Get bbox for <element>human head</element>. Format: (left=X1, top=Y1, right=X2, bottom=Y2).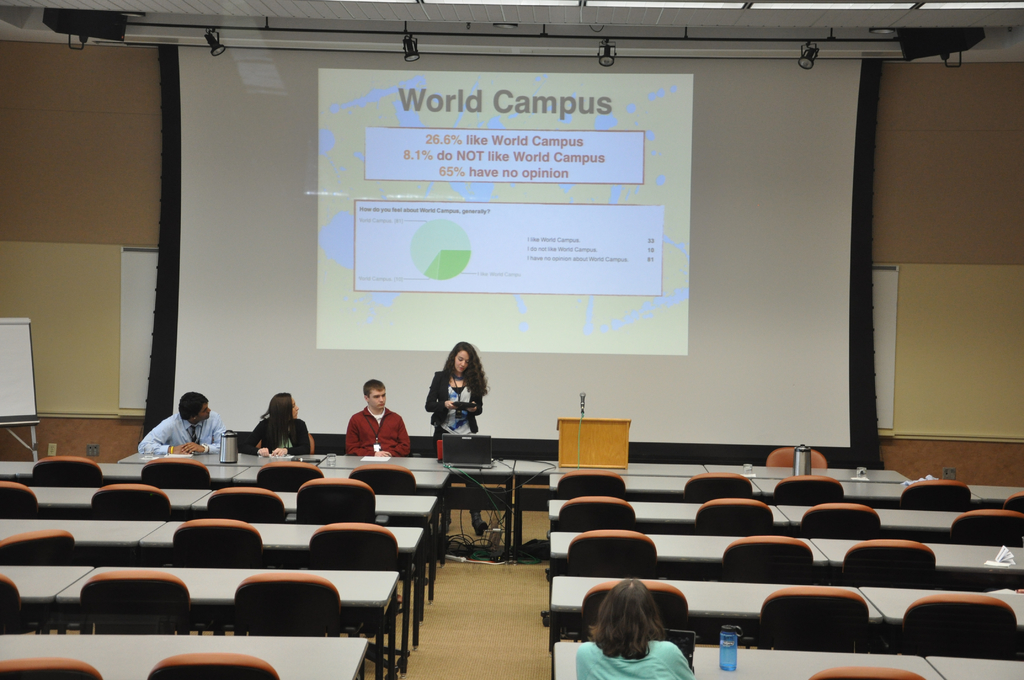
(left=447, top=341, right=476, bottom=372).
